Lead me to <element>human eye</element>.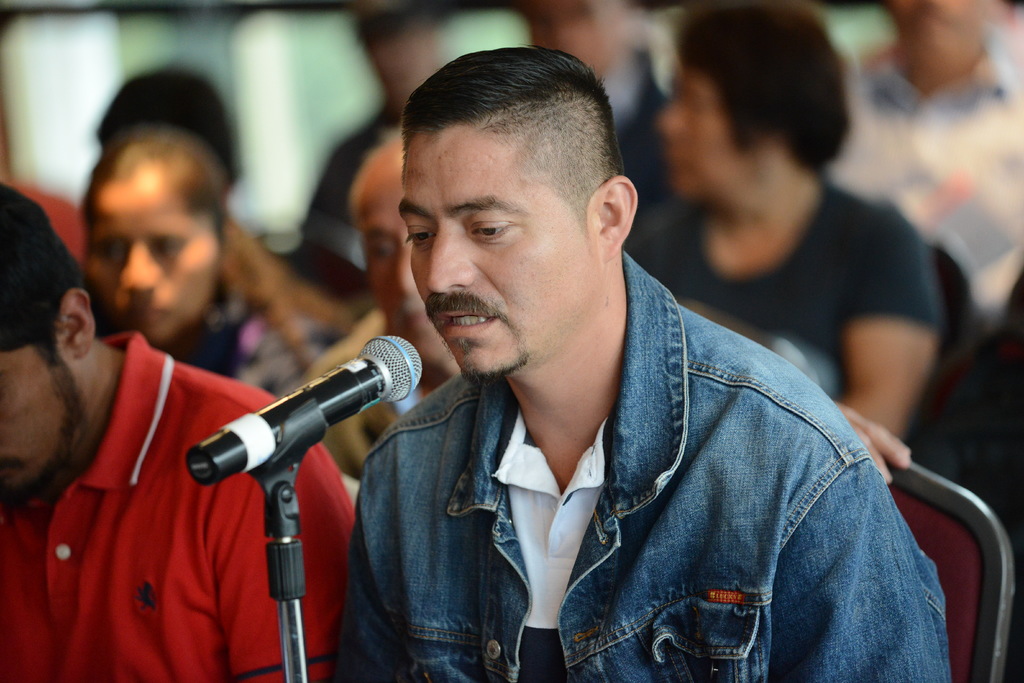
Lead to bbox=[472, 222, 509, 240].
